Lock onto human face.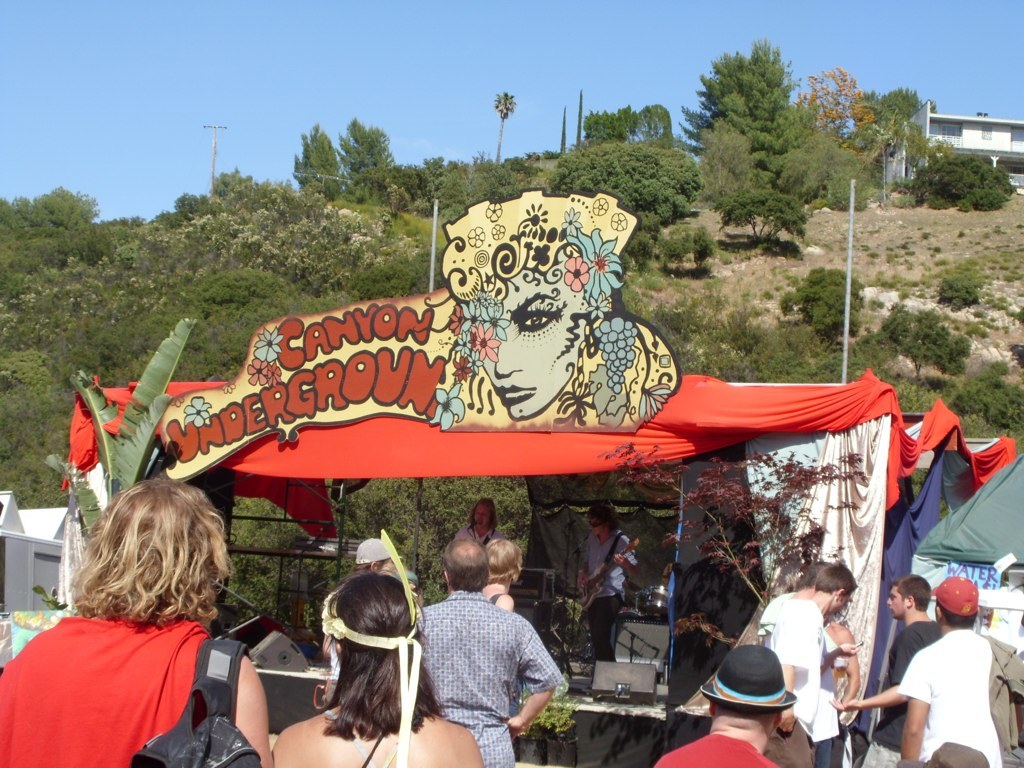
Locked: BBox(888, 587, 908, 619).
